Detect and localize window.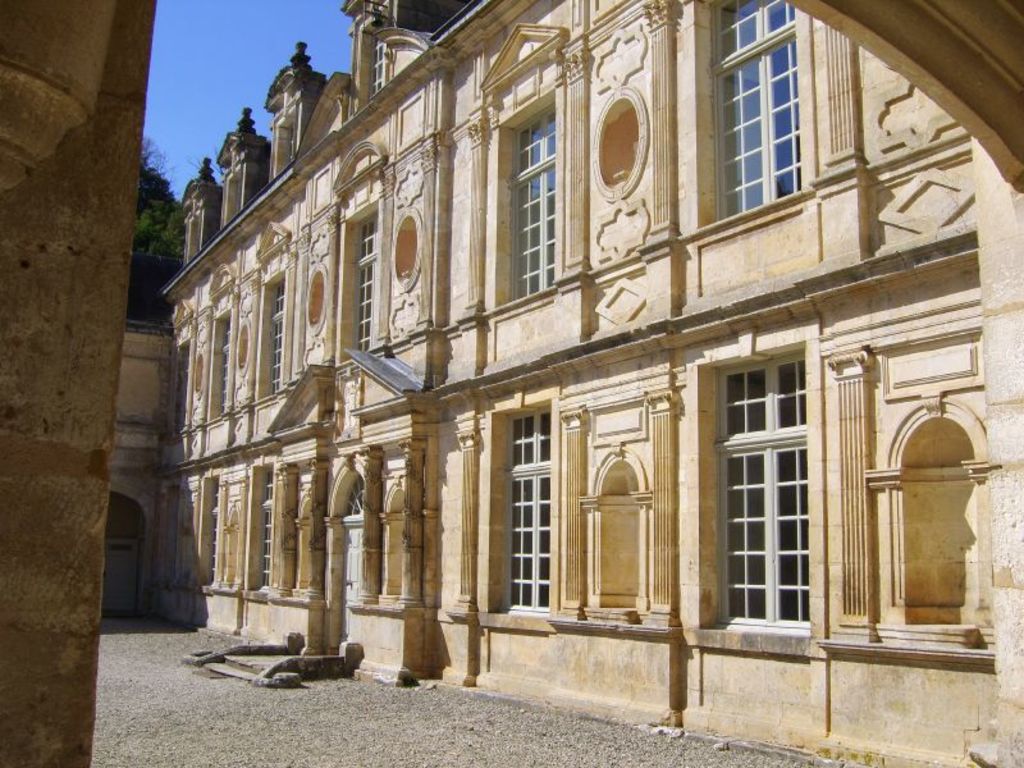
Localized at rect(206, 483, 215, 577).
